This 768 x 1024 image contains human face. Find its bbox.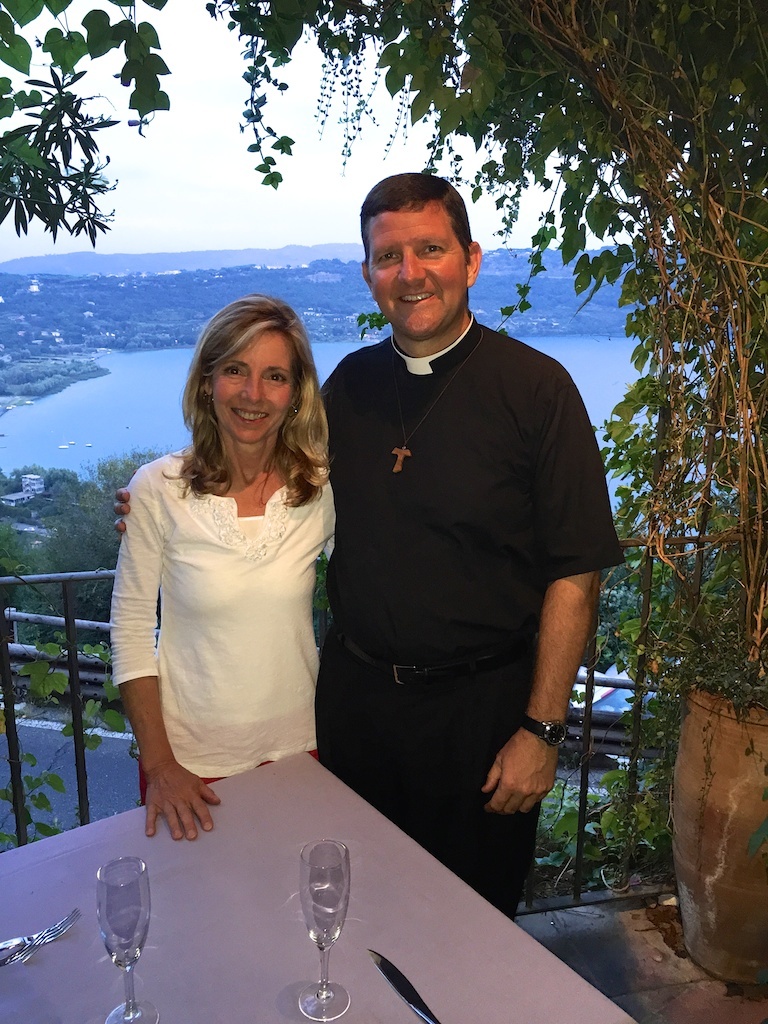
(left=215, top=329, right=295, bottom=440).
